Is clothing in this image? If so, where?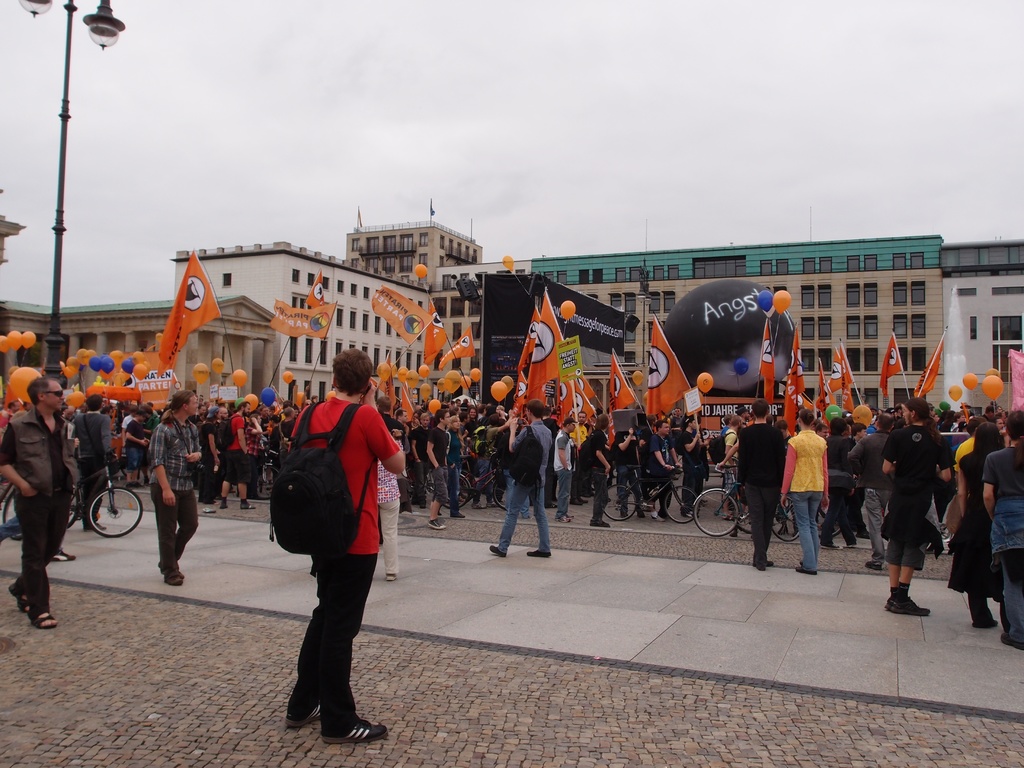
Yes, at pyautogui.locateOnScreen(374, 447, 401, 577).
